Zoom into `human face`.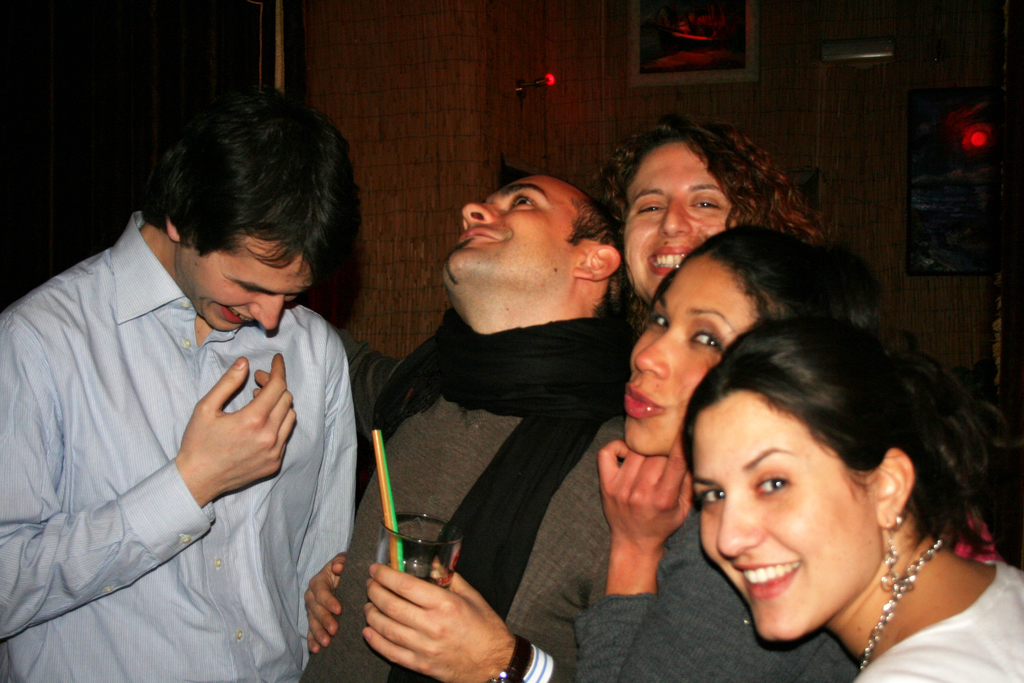
Zoom target: x1=631, y1=252, x2=759, y2=458.
